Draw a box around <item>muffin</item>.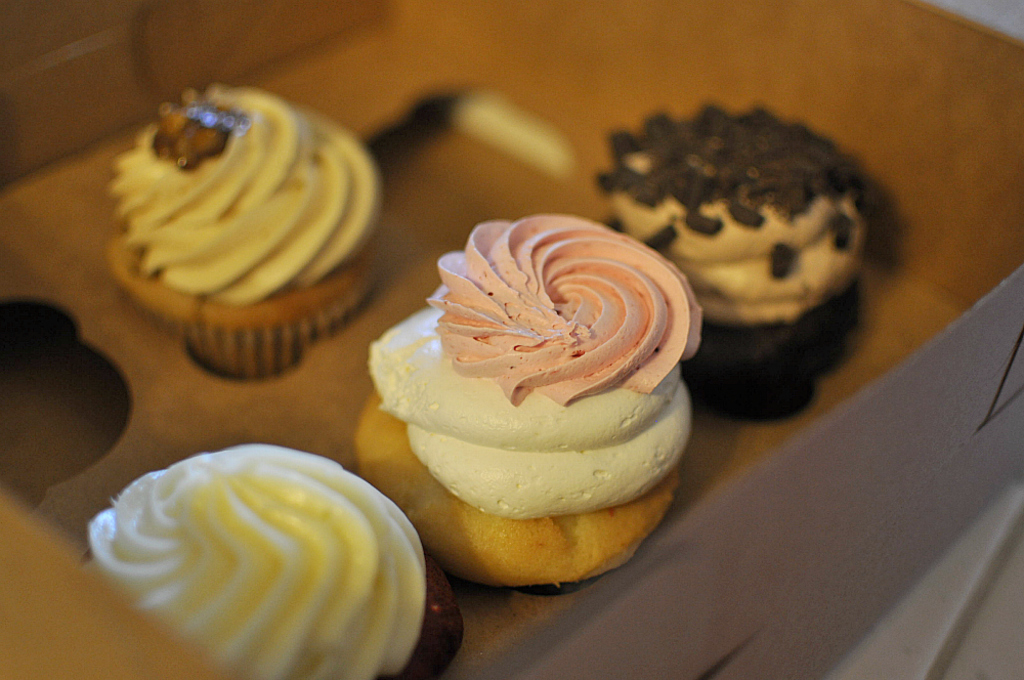
crop(101, 80, 386, 382).
